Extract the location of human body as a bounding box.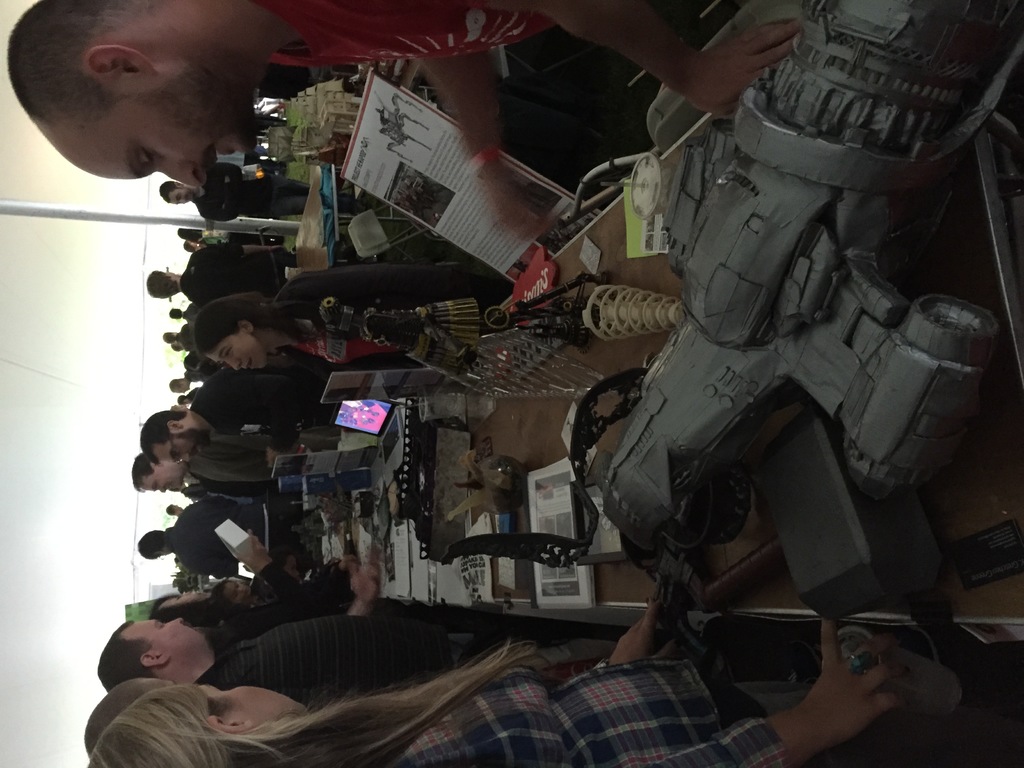
139:495:278:580.
